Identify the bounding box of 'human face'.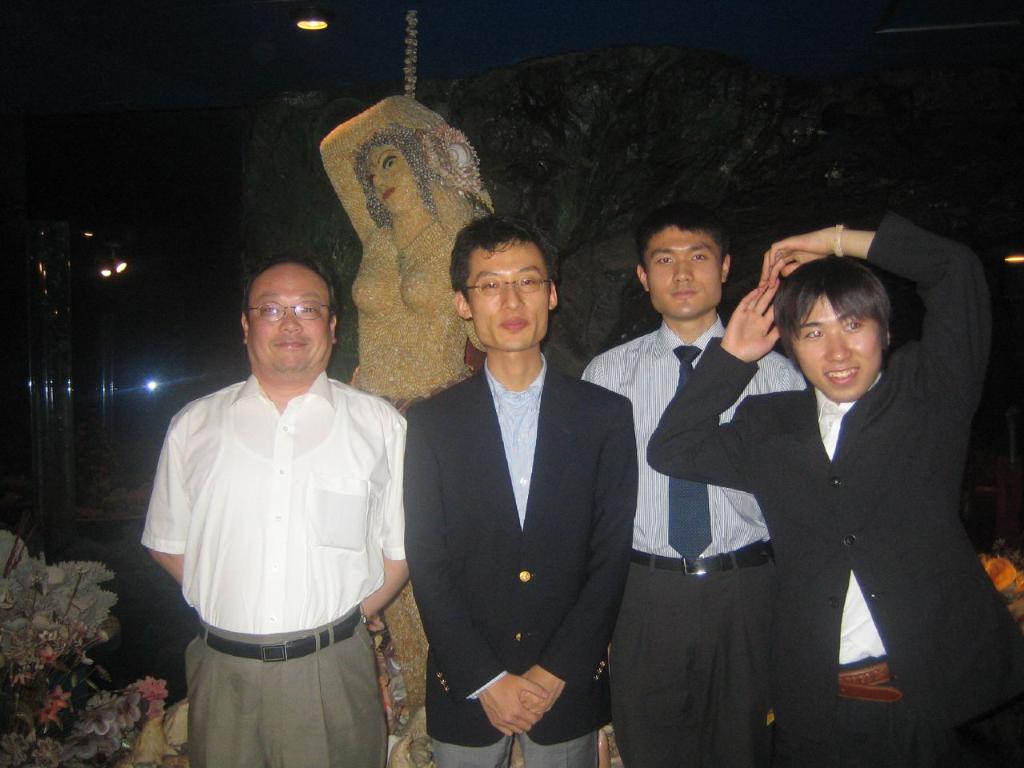
BBox(786, 292, 882, 402).
